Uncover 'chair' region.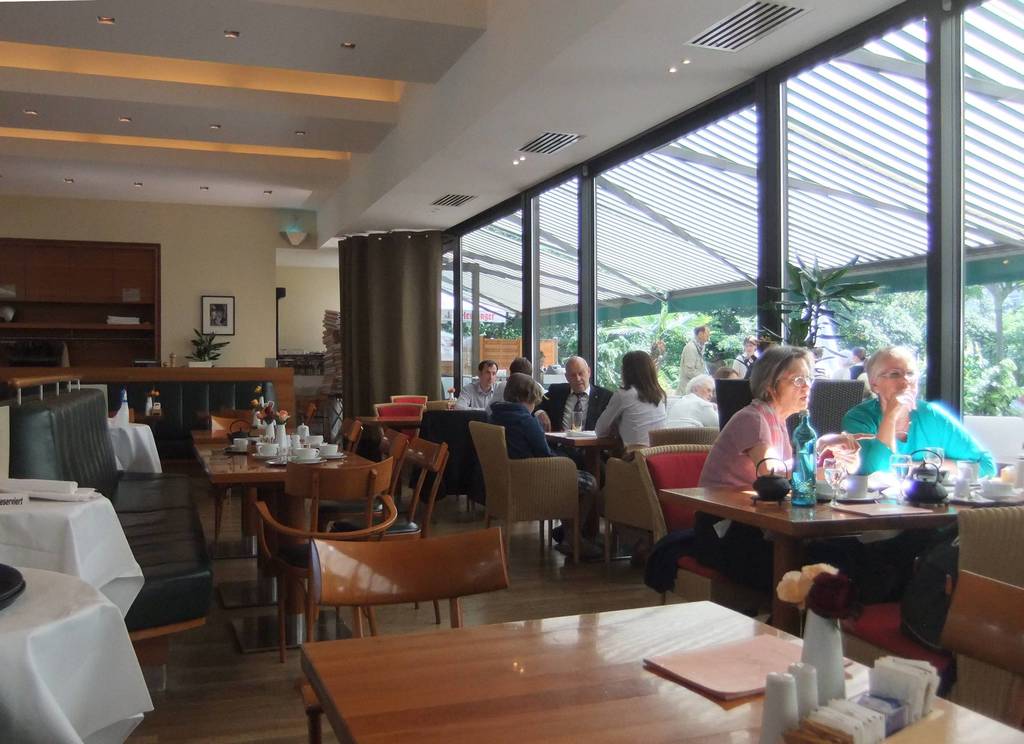
Uncovered: x1=593 y1=423 x2=725 y2=560.
